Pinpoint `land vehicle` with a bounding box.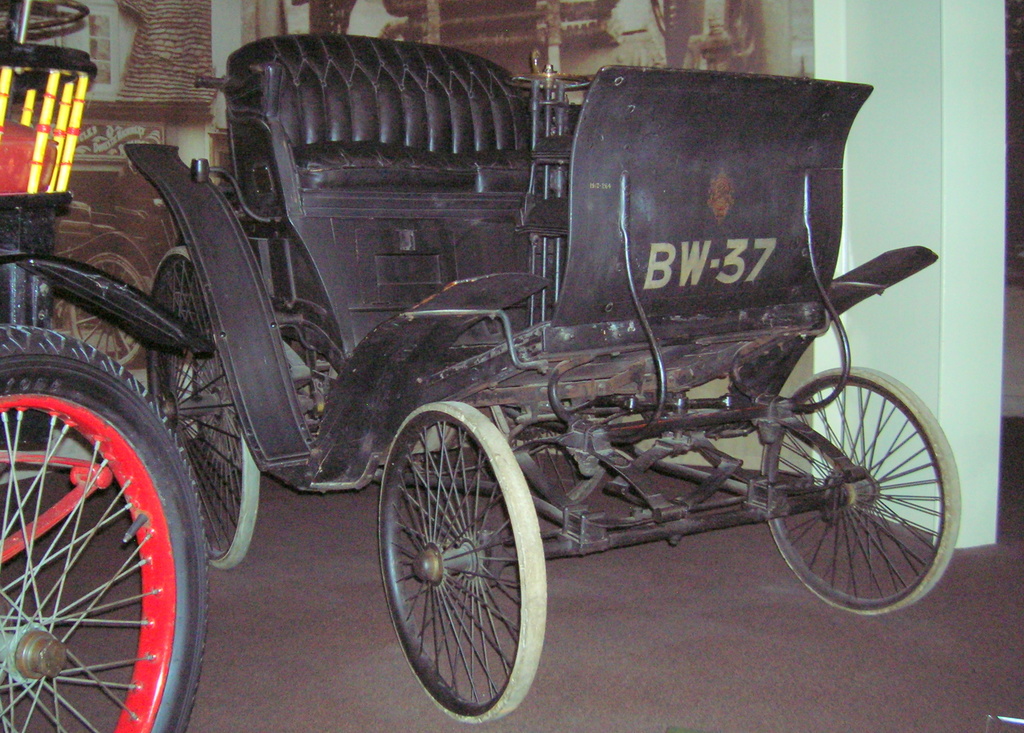
[0, 0, 215, 732].
